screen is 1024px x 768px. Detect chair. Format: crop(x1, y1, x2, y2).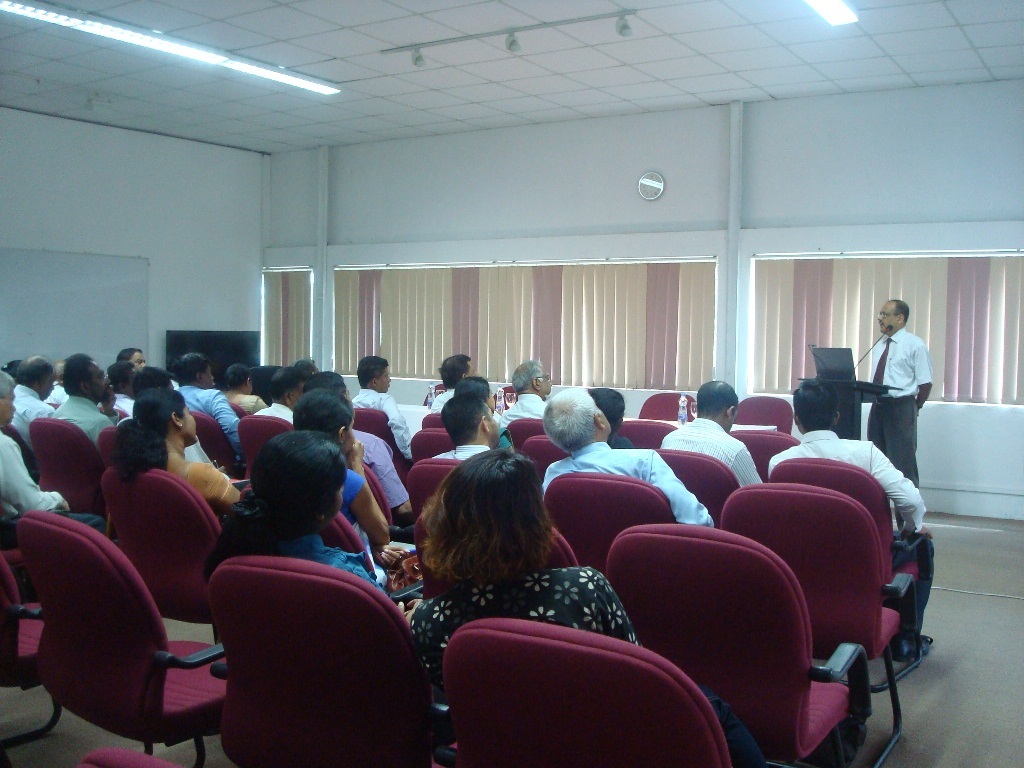
crop(716, 484, 902, 767).
